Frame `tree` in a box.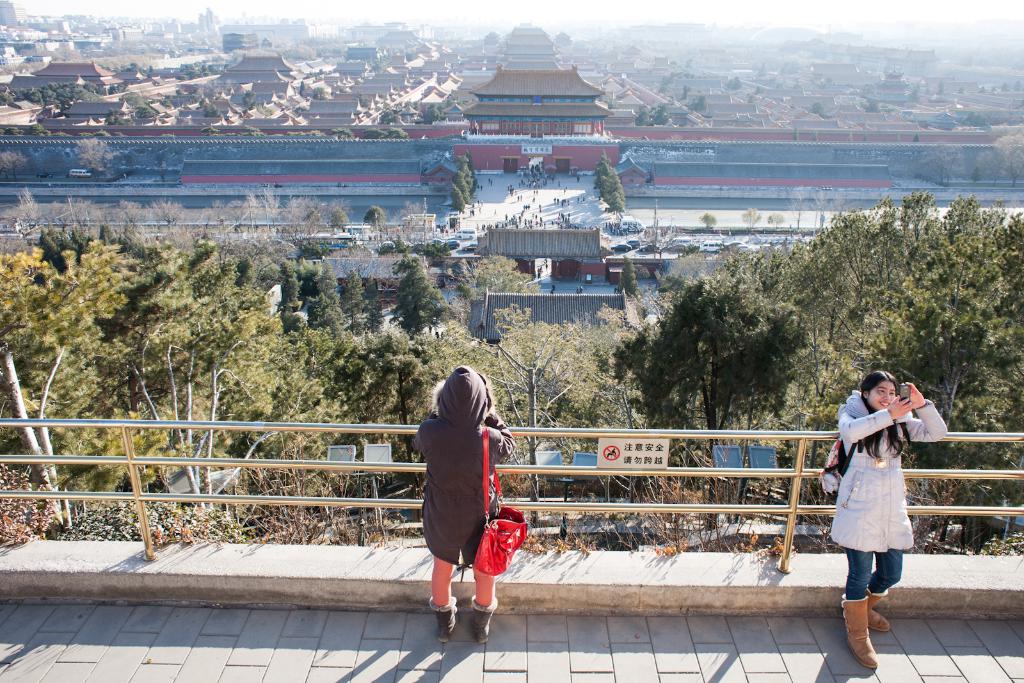
select_region(104, 107, 130, 127).
